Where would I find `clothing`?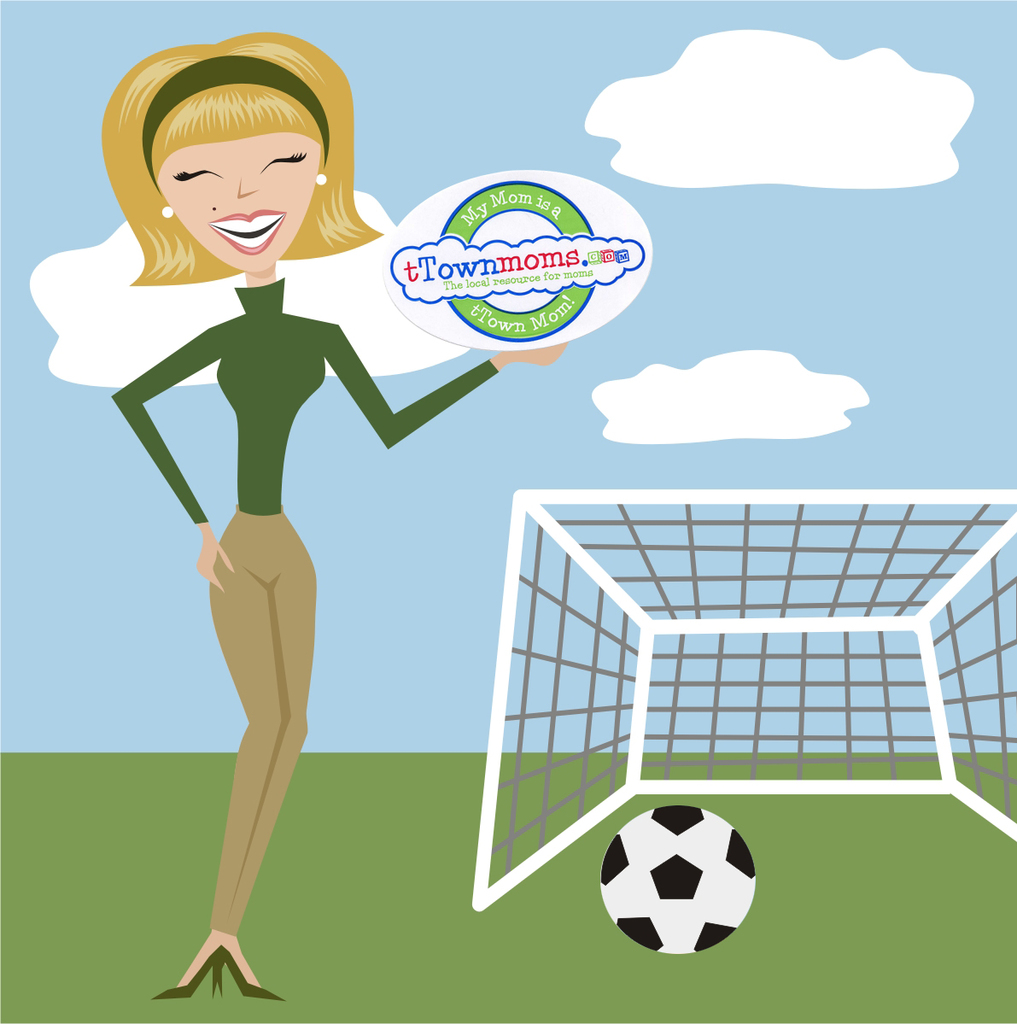
At 192, 508, 298, 967.
